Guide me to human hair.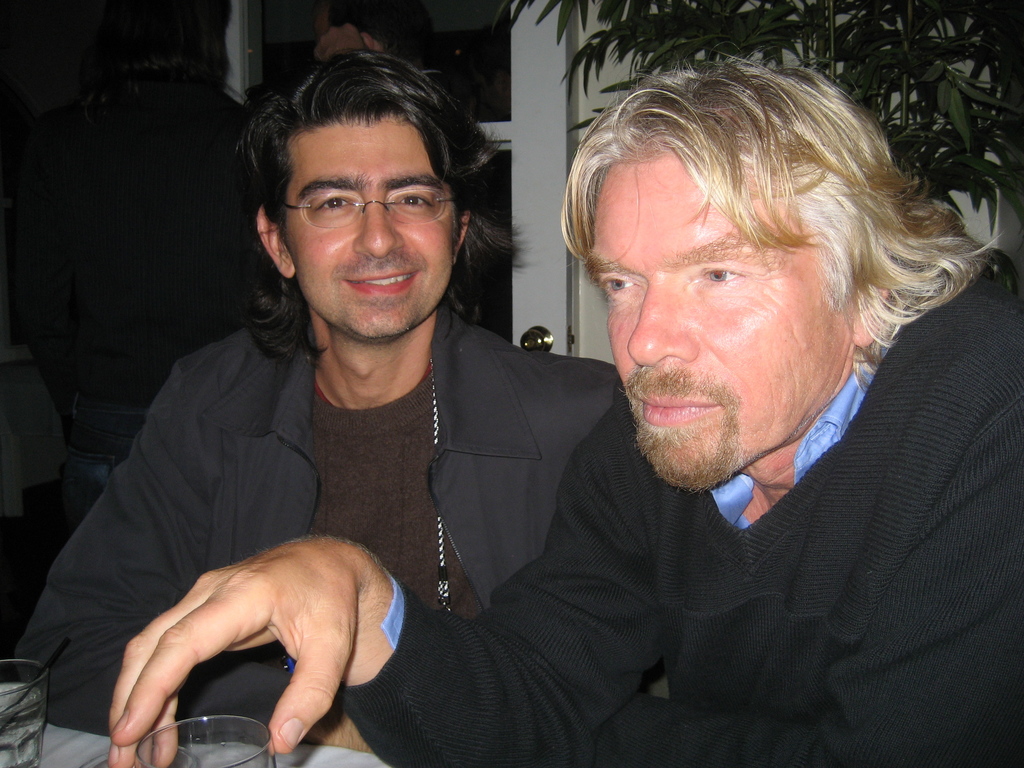
Guidance: select_region(563, 49, 1005, 397).
